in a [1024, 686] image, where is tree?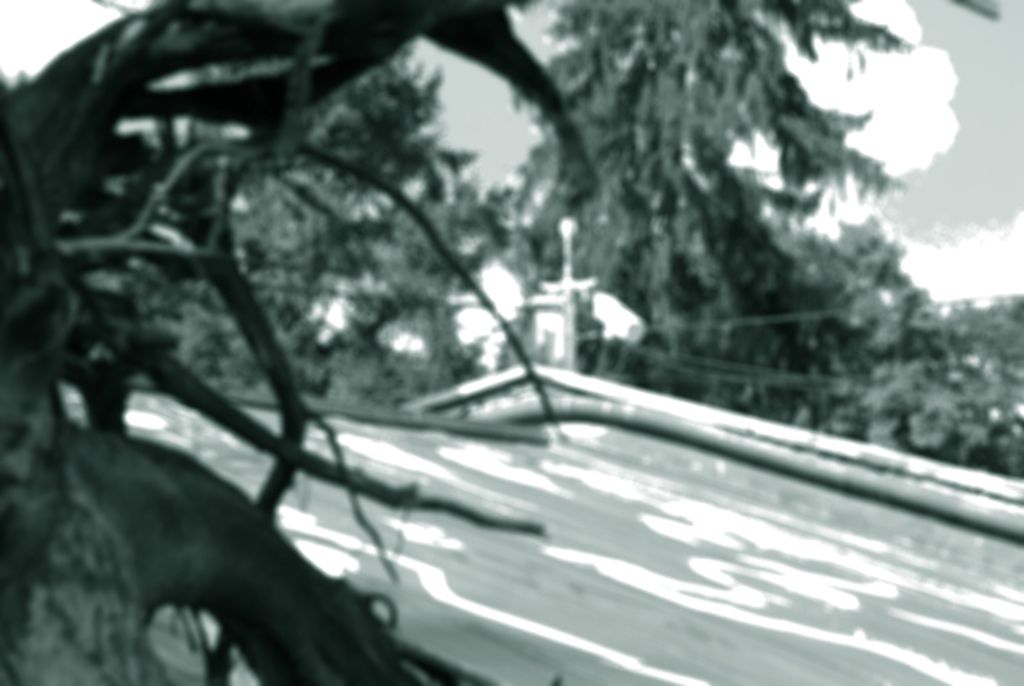
rect(504, 0, 1023, 483).
